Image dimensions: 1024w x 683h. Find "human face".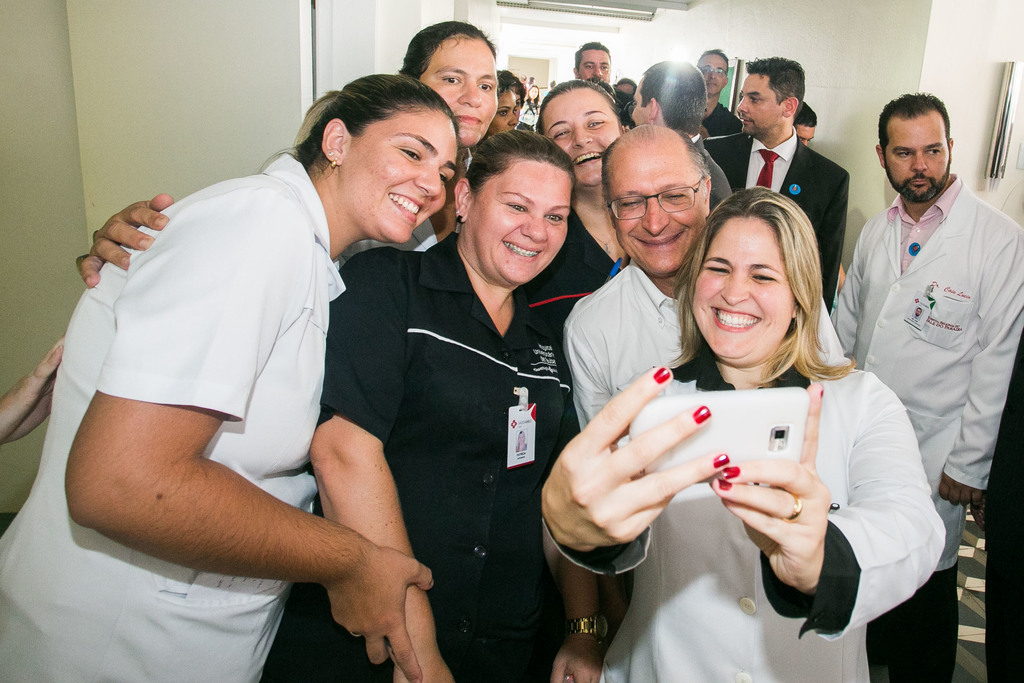
[886, 114, 946, 202].
